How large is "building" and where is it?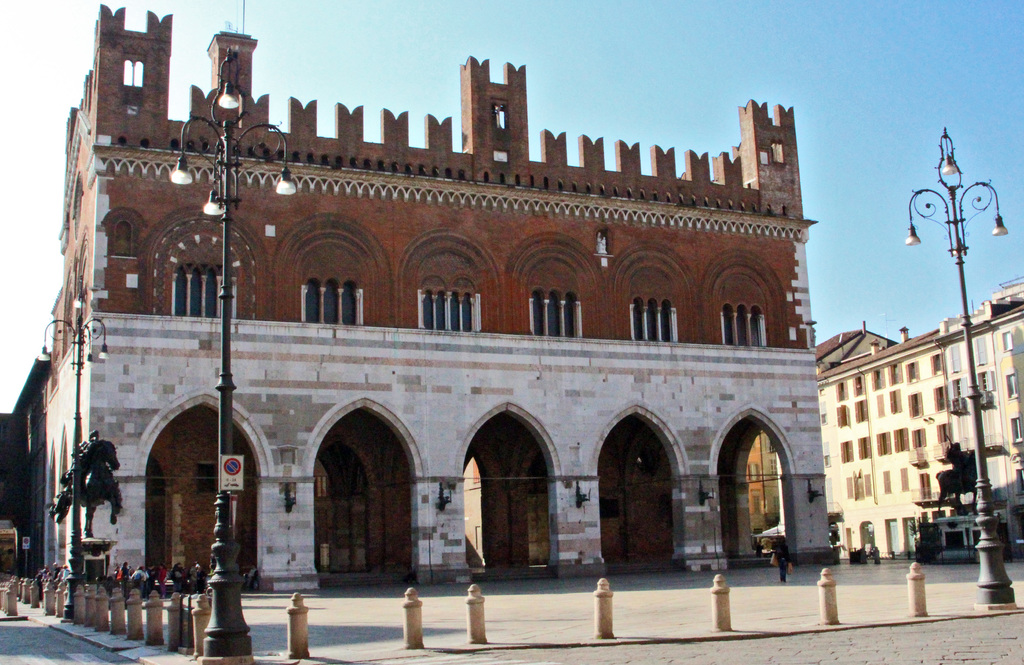
Bounding box: {"x1": 940, "y1": 276, "x2": 1023, "y2": 544}.
